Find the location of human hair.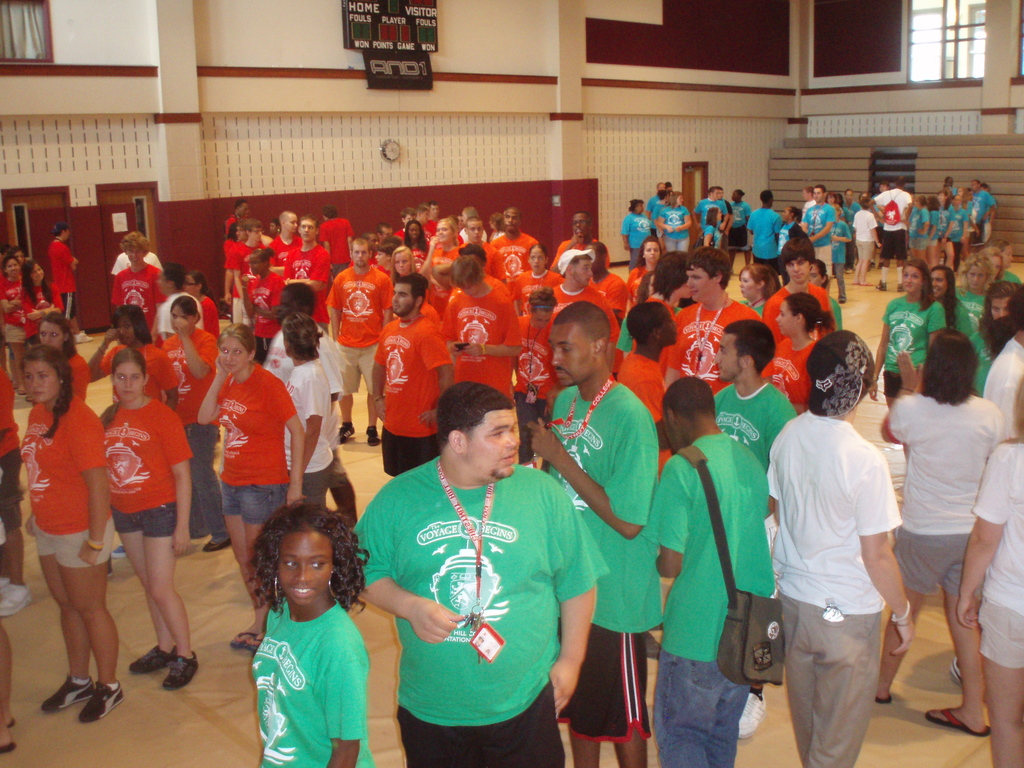
Location: detection(117, 231, 153, 259).
